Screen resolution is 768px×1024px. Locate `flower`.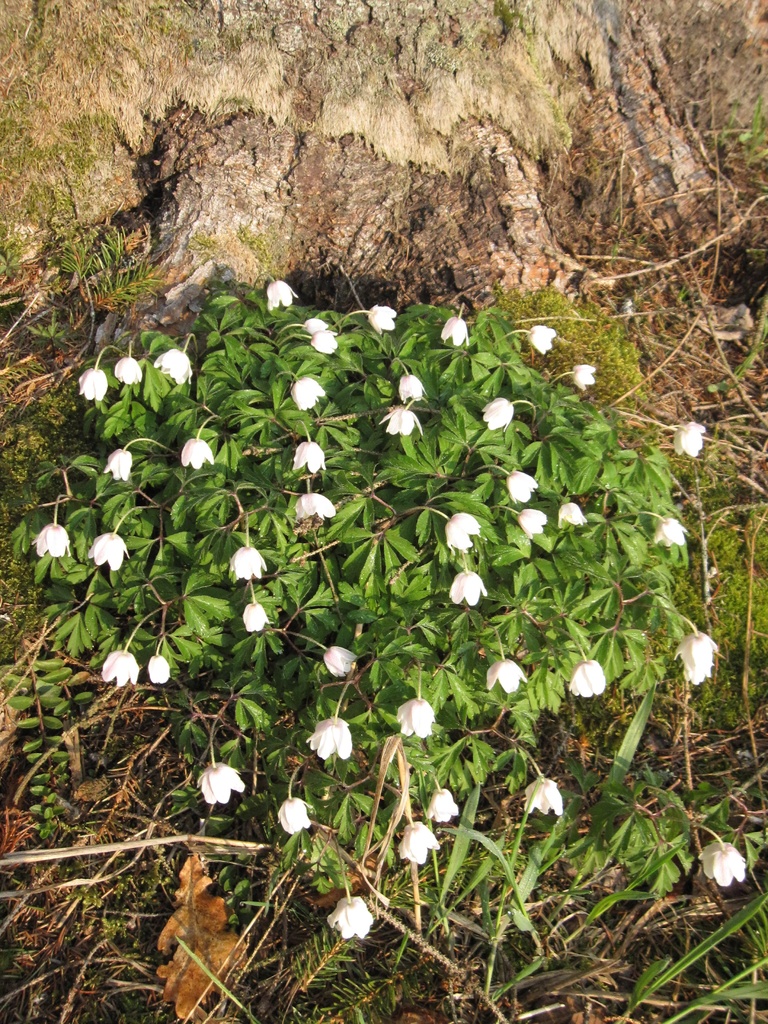
{"x1": 449, "y1": 574, "x2": 490, "y2": 604}.
